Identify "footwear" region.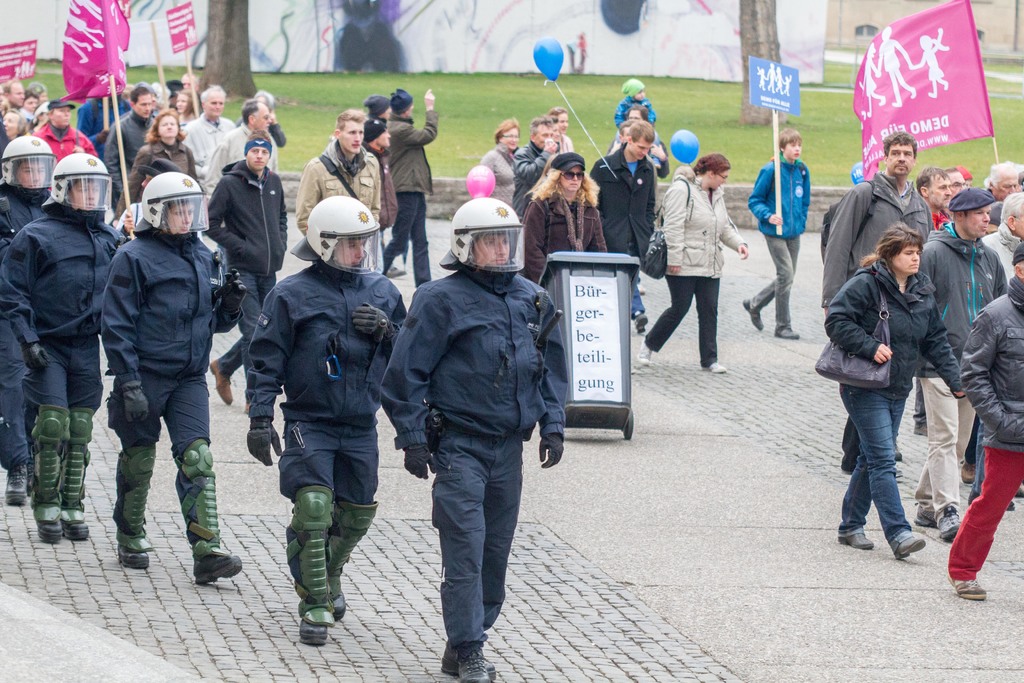
Region: <bbox>911, 420, 934, 438</bbox>.
